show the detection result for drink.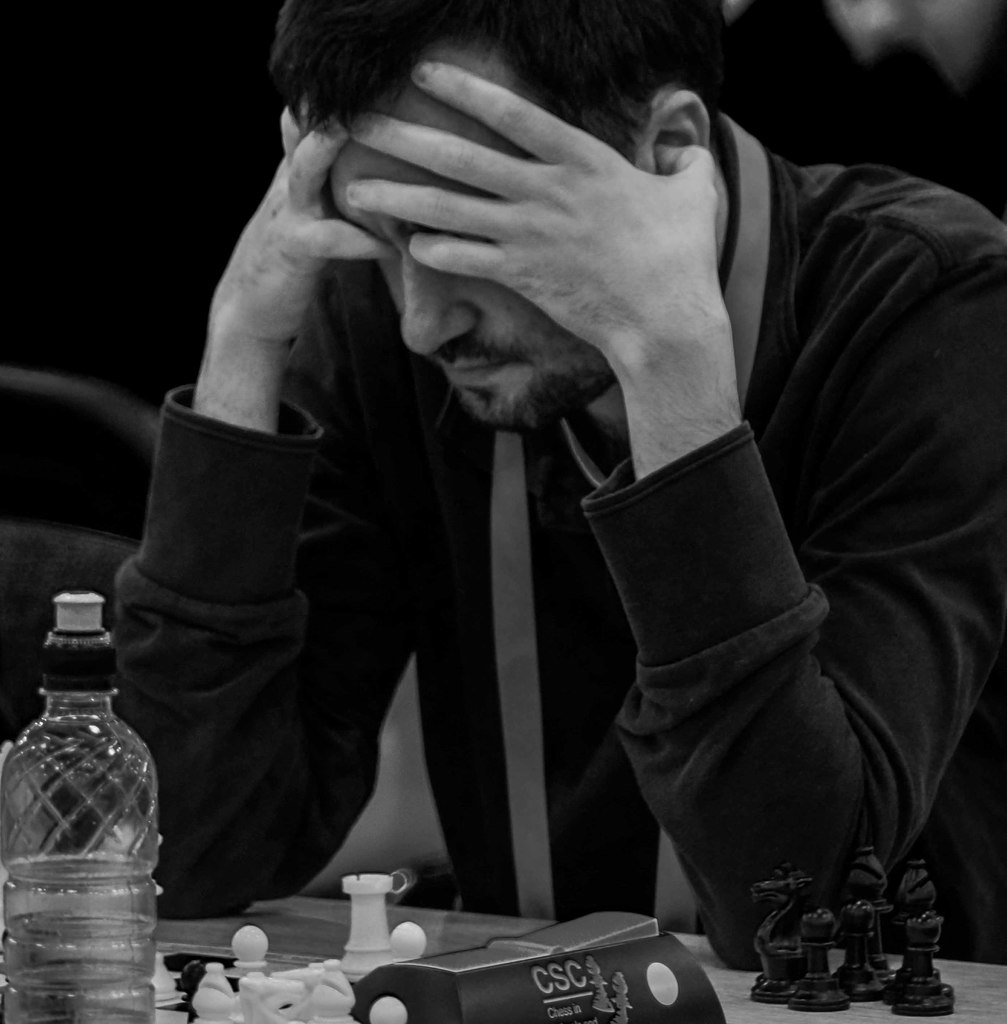
(18,575,152,1020).
